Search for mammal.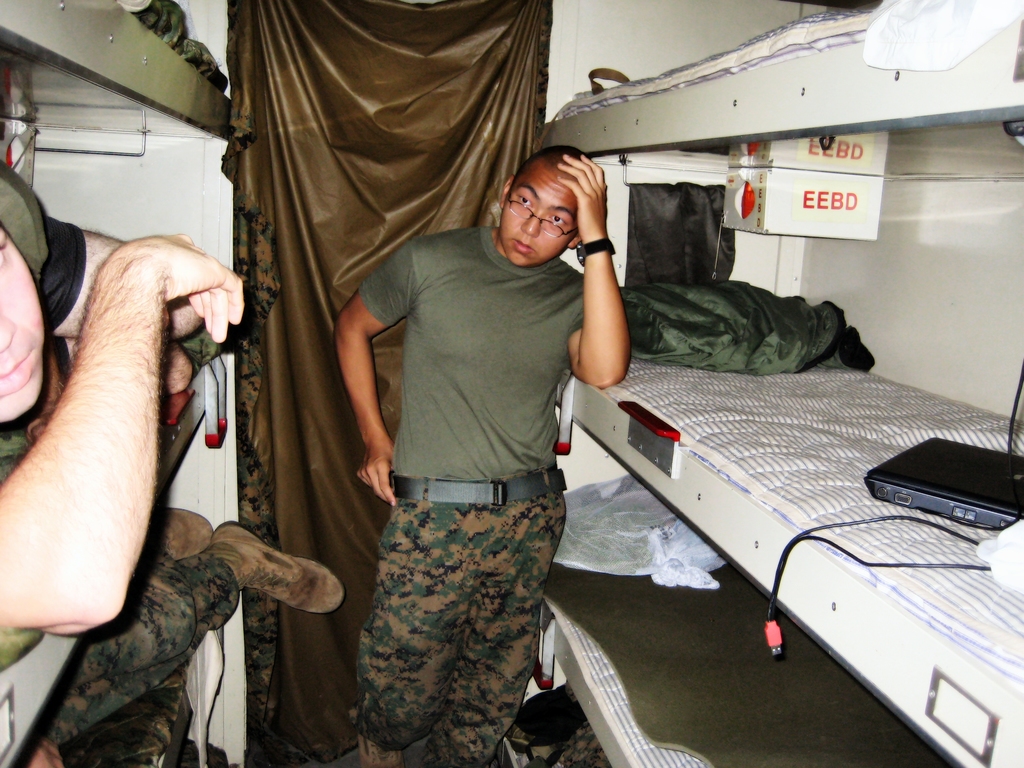
Found at 0,156,247,668.
